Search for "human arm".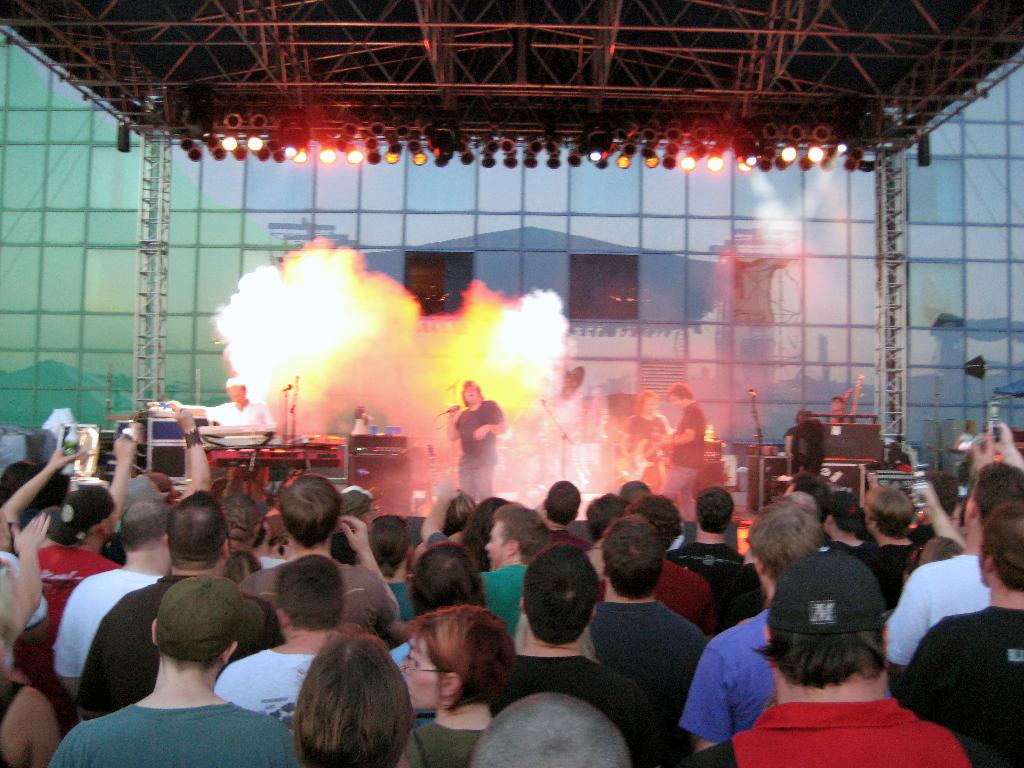
Found at (left=467, top=396, right=508, bottom=444).
